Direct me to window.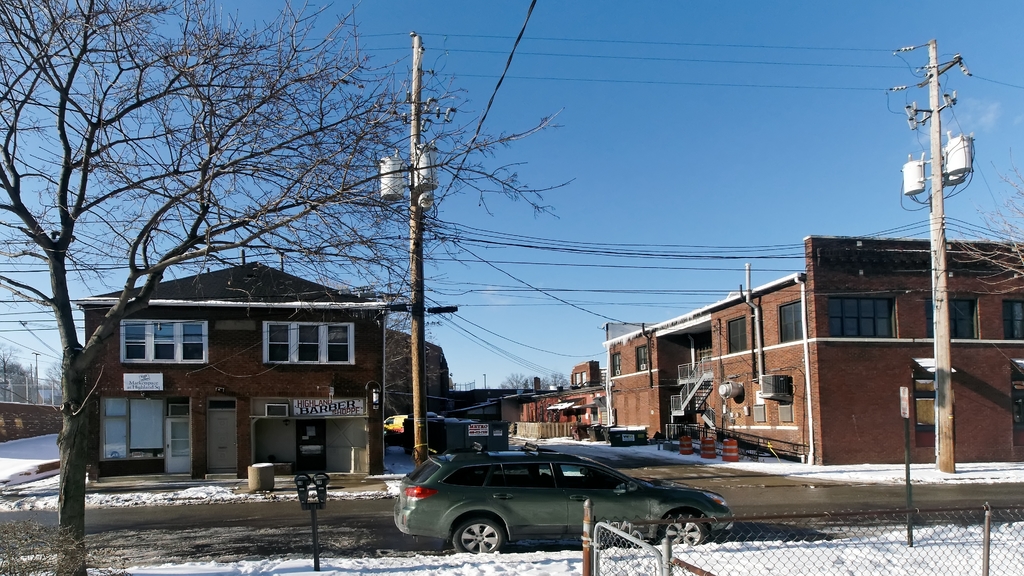
Direction: left=122, top=323, right=147, bottom=360.
